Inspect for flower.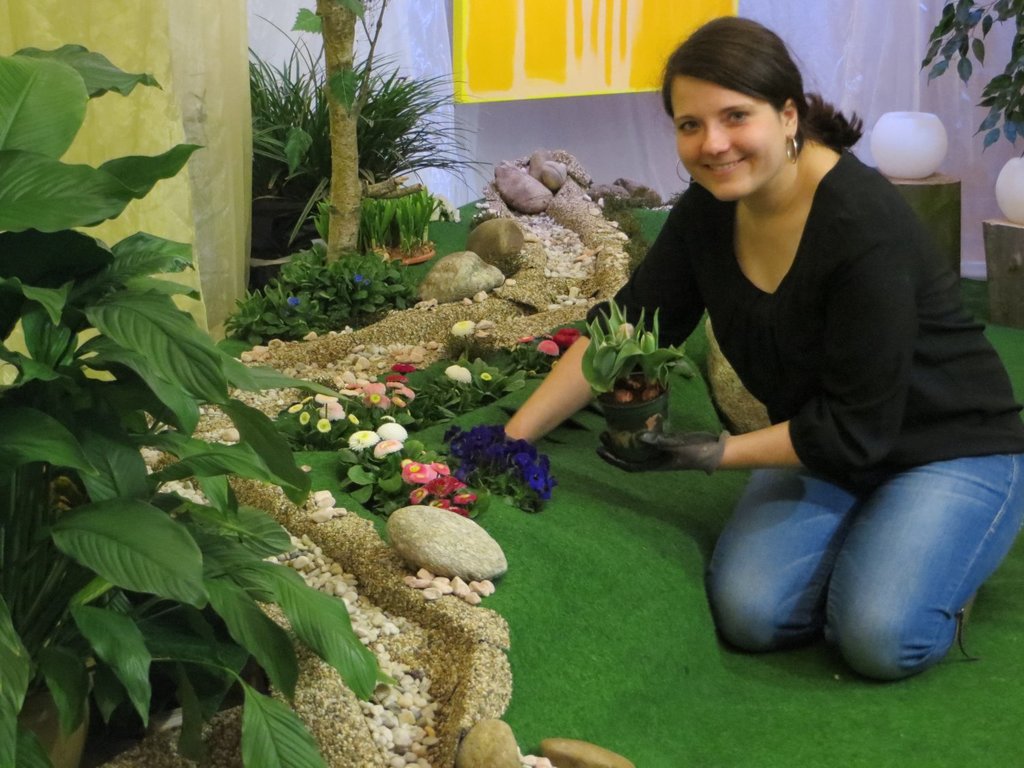
Inspection: bbox=(317, 413, 330, 431).
